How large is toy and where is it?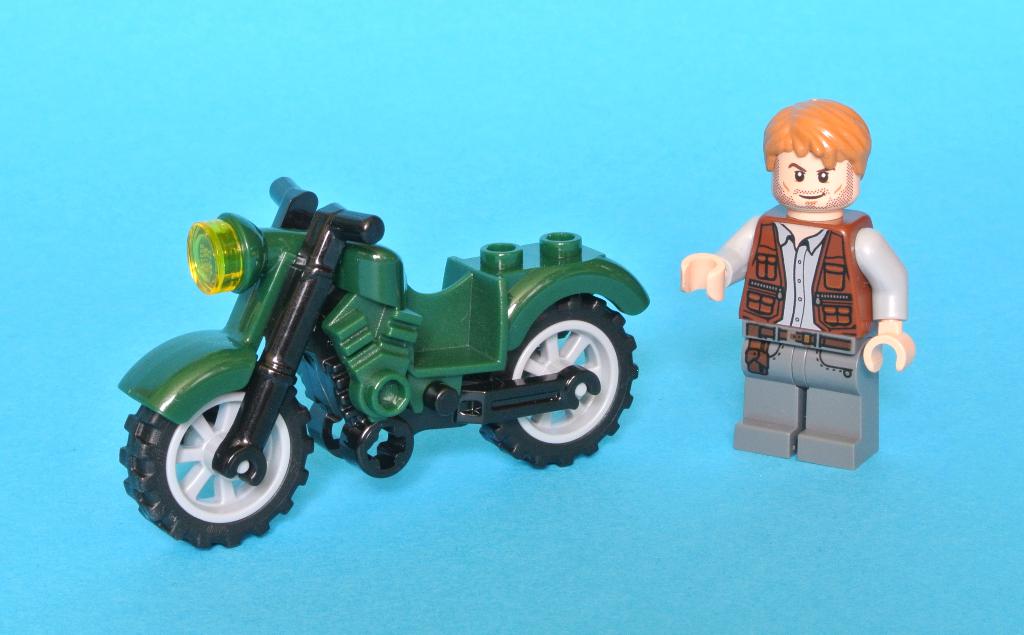
Bounding box: locate(703, 111, 920, 464).
